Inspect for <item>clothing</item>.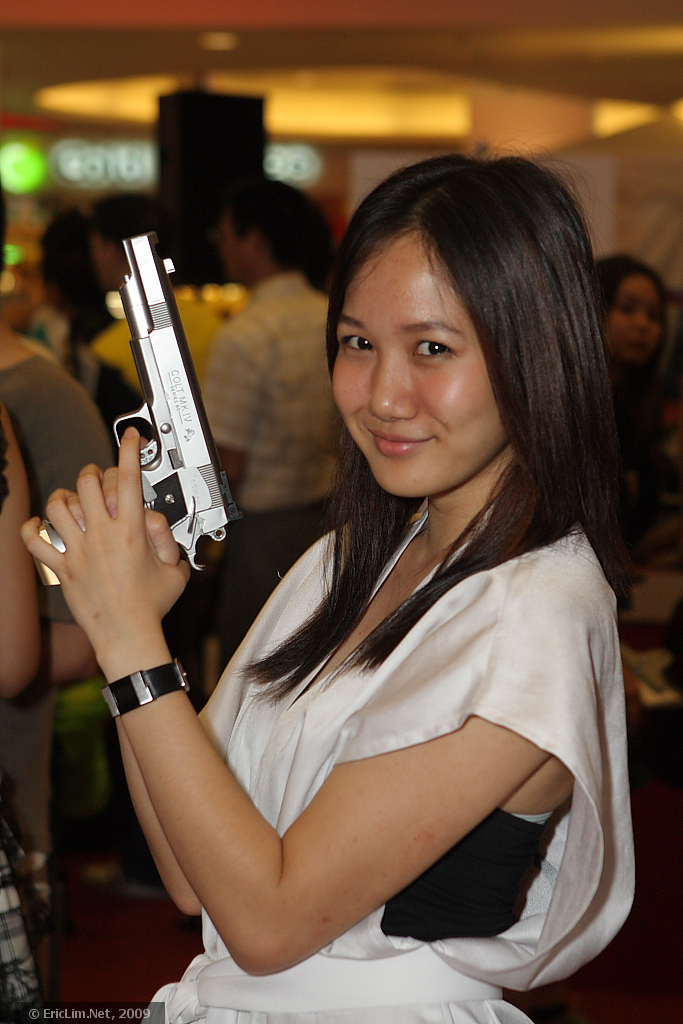
Inspection: bbox(174, 246, 353, 524).
